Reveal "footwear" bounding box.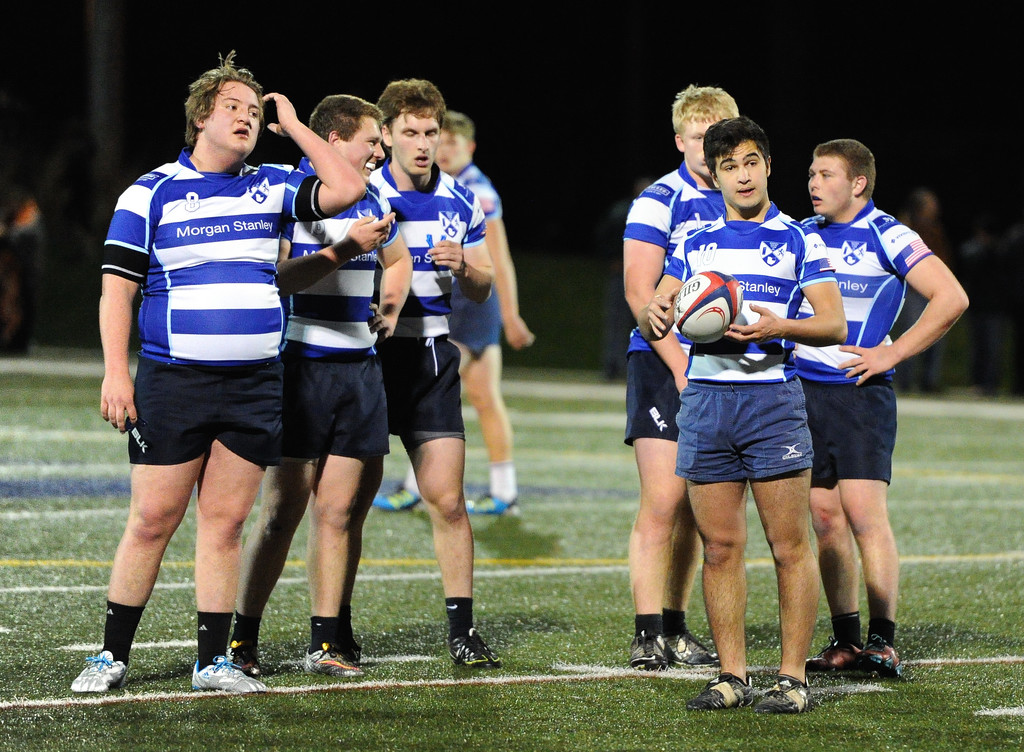
Revealed: <bbox>467, 495, 511, 516</bbox>.
